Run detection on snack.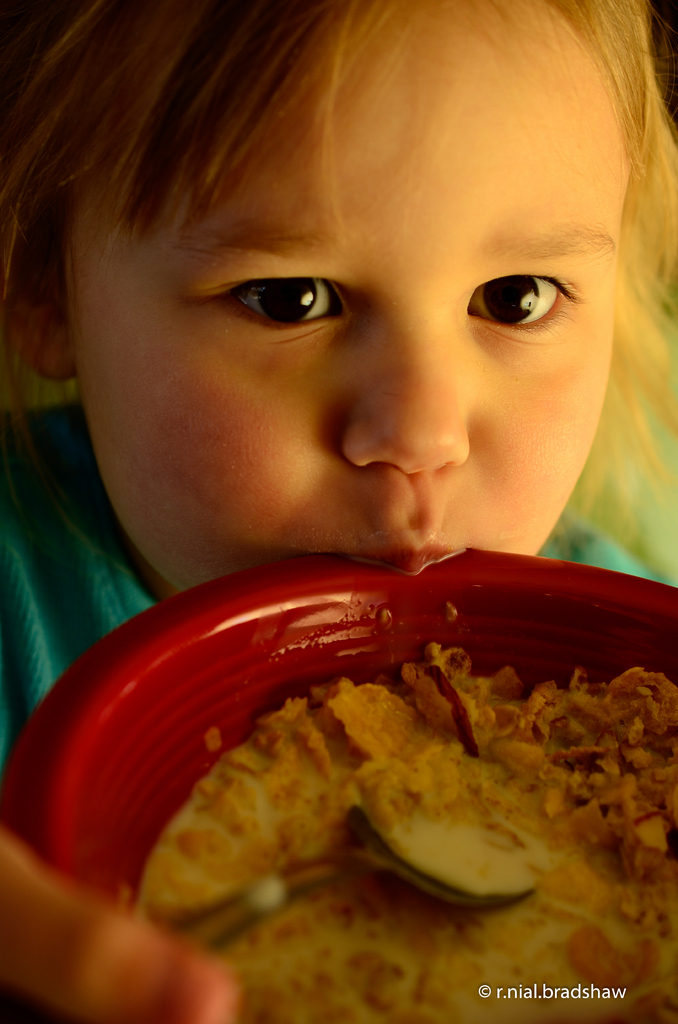
Result: [left=130, top=642, right=677, bottom=1020].
